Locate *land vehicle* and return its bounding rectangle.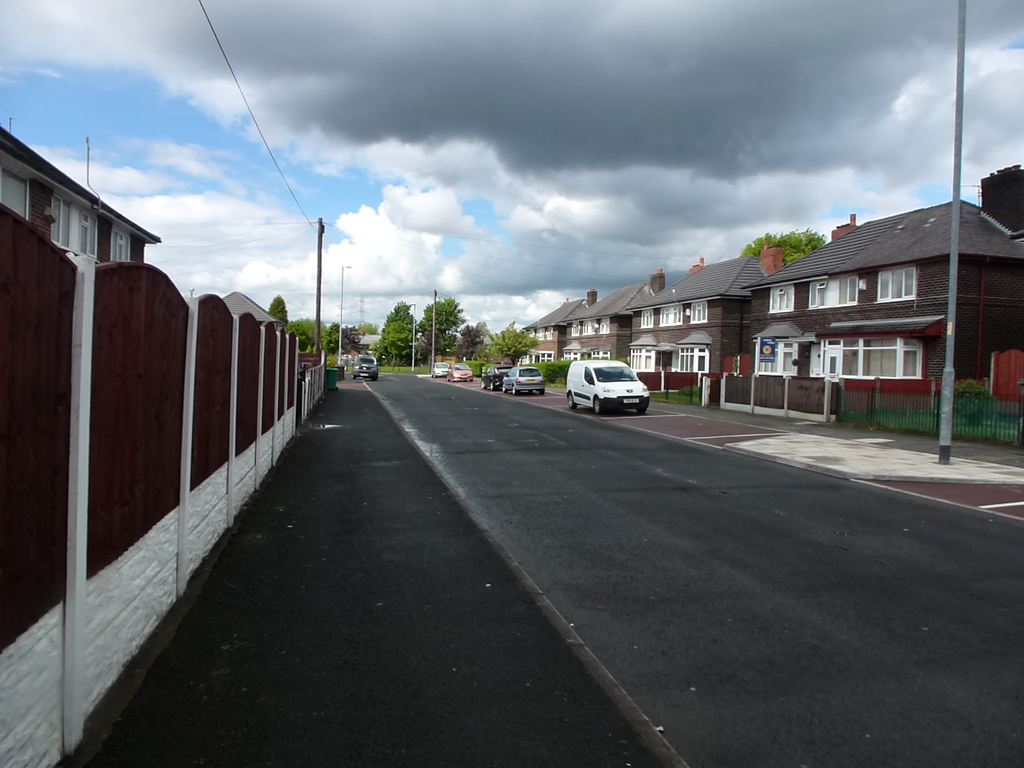
bbox=(350, 353, 380, 380).
